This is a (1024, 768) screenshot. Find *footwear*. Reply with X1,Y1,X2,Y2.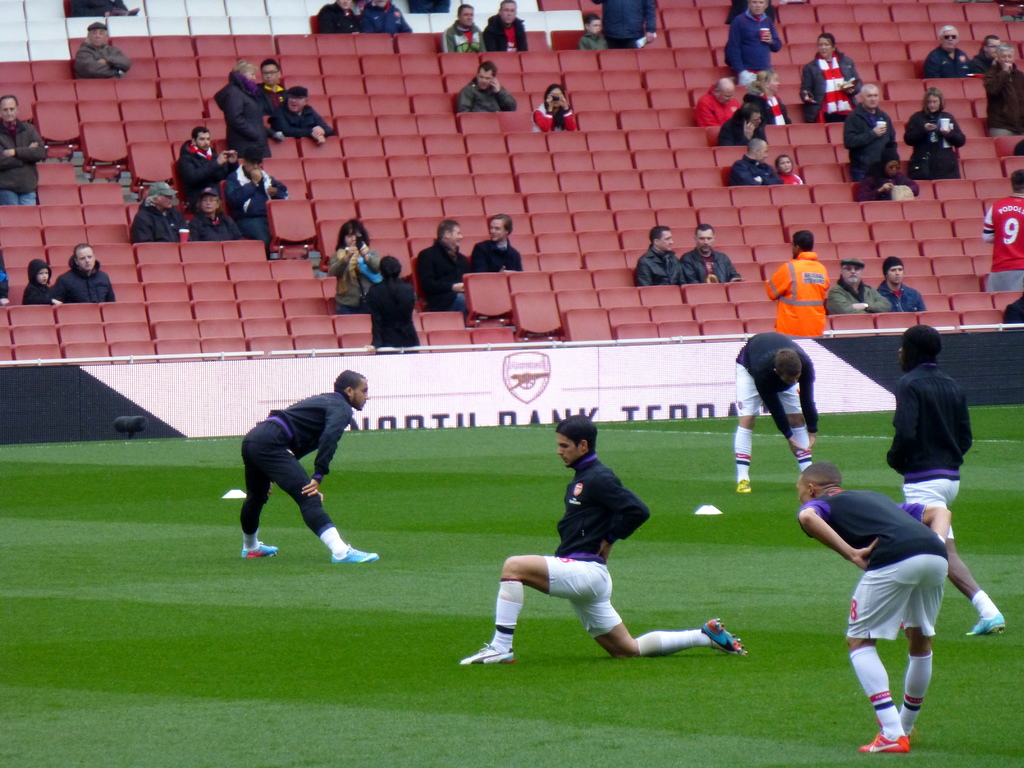
874,717,920,743.
